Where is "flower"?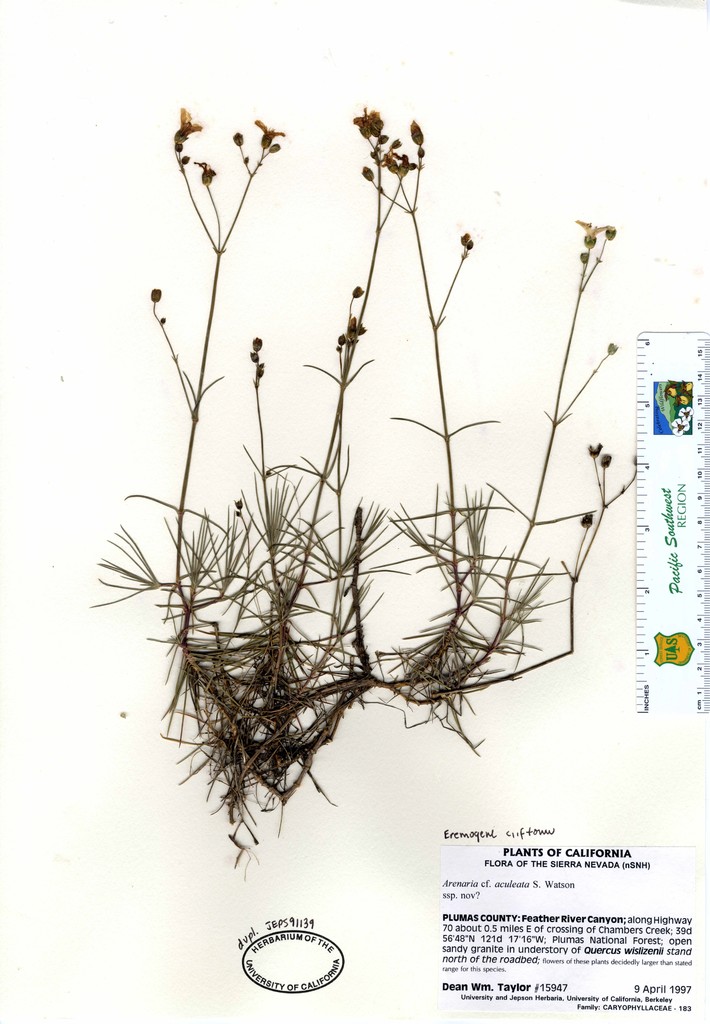
(left=571, top=212, right=610, bottom=241).
